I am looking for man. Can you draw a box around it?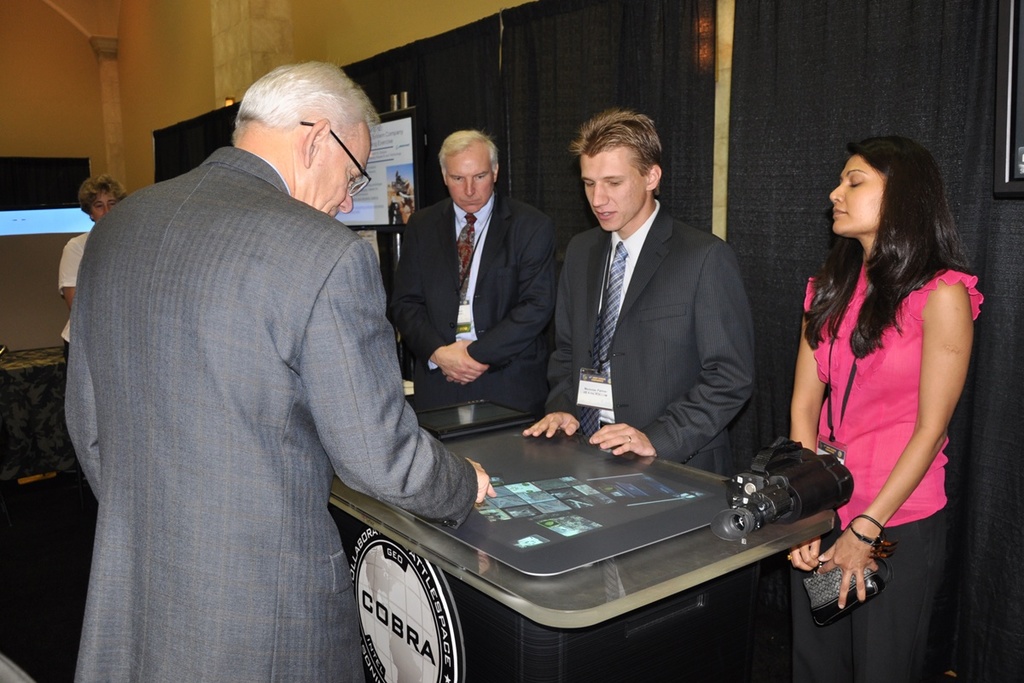
Sure, the bounding box is <bbox>528, 104, 759, 476</bbox>.
